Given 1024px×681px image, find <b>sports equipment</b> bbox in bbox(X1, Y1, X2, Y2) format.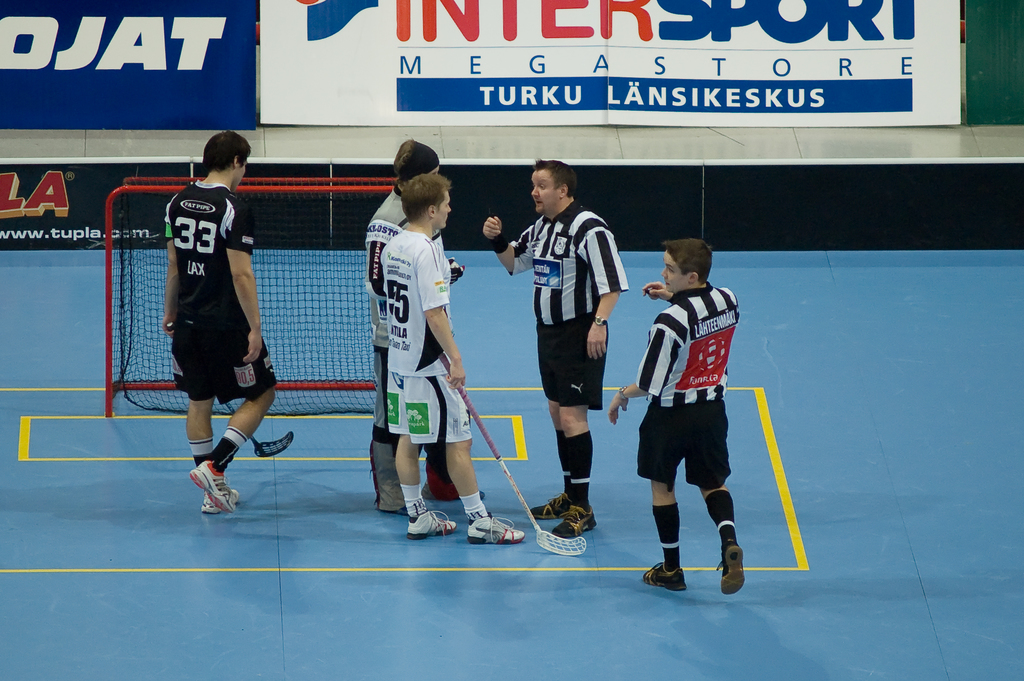
bbox(106, 179, 397, 416).
